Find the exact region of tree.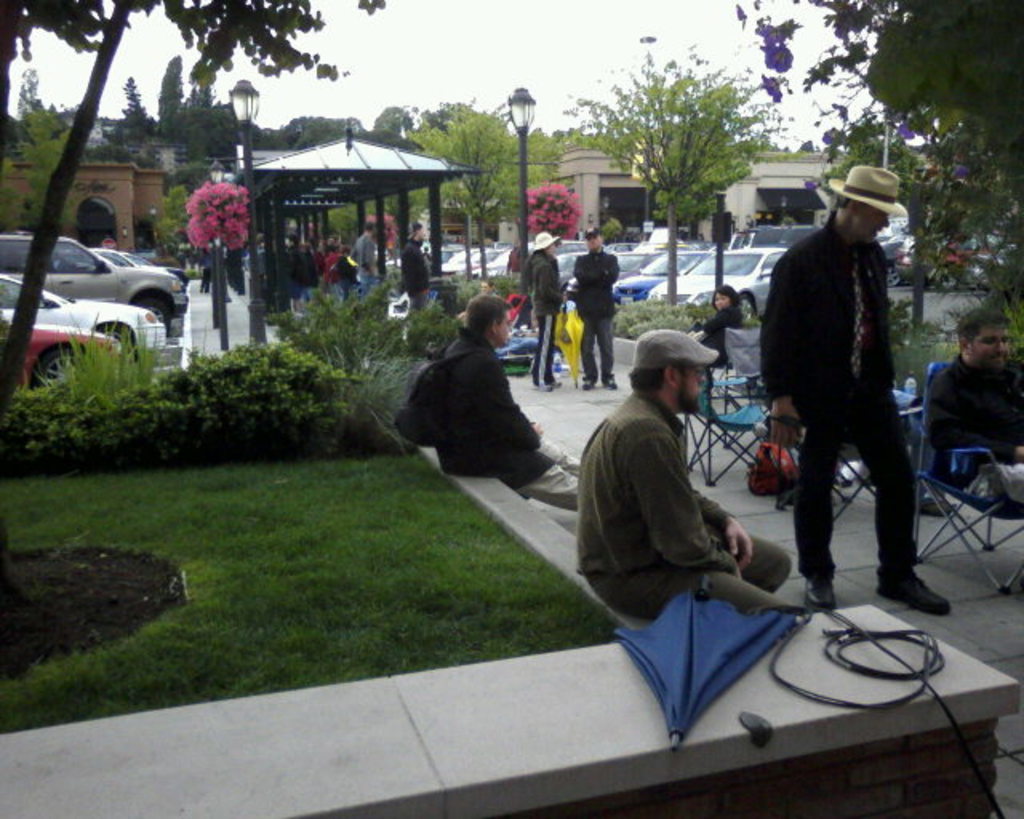
Exact region: x1=269 y1=112 x2=374 y2=154.
